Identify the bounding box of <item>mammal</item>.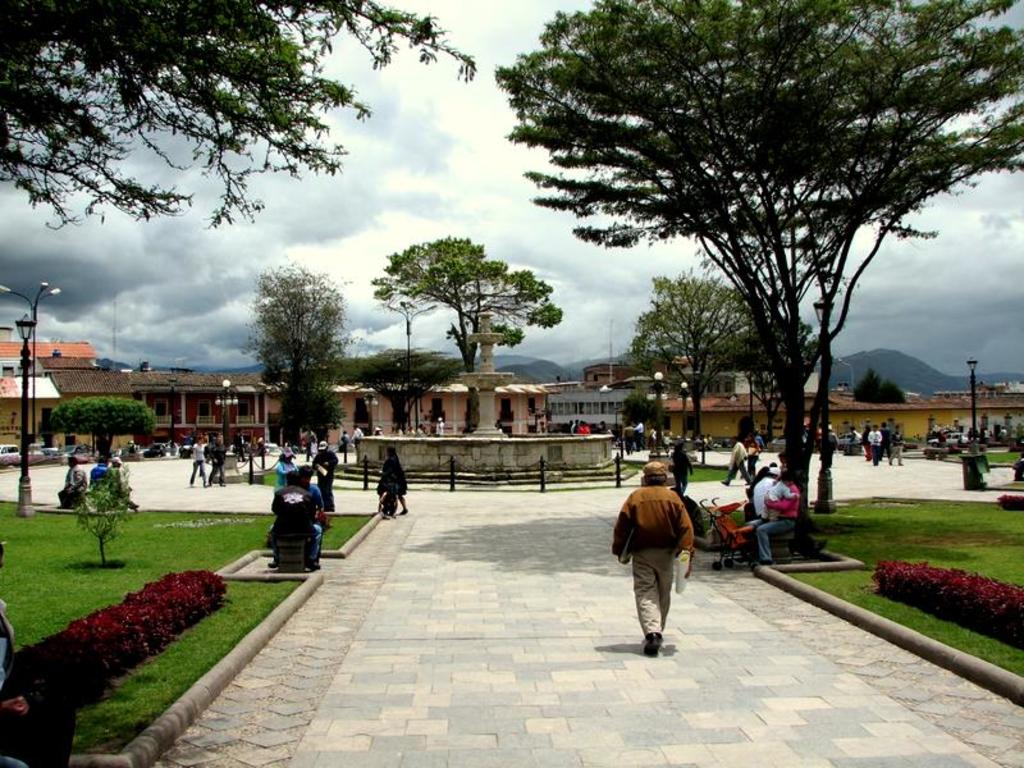
box=[276, 440, 294, 480].
